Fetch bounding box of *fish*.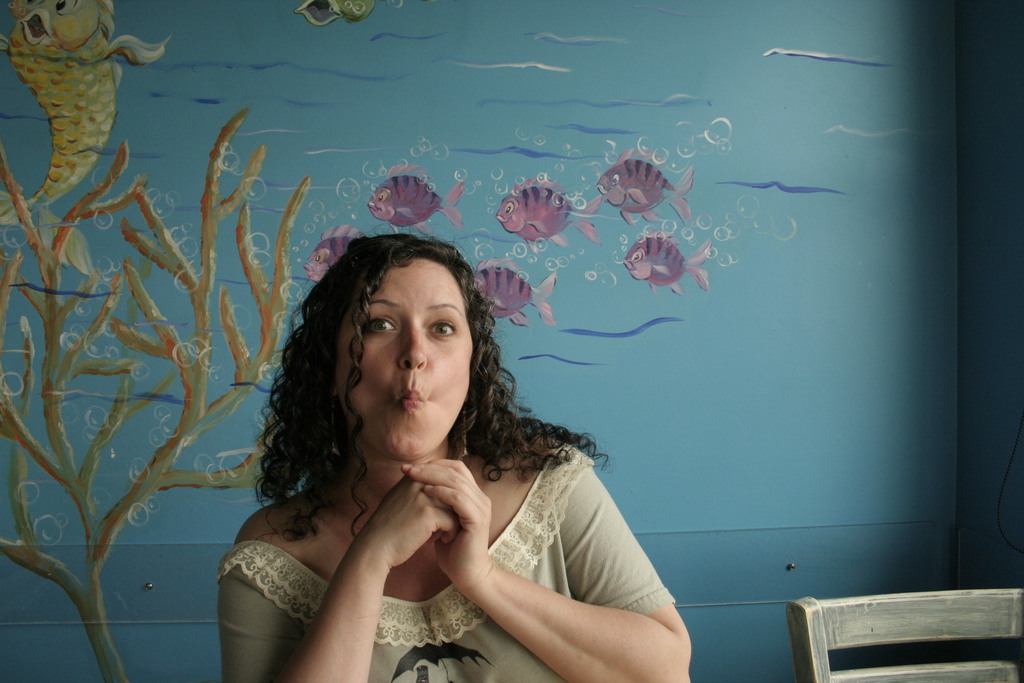
Bbox: {"left": 623, "top": 231, "right": 716, "bottom": 295}.
